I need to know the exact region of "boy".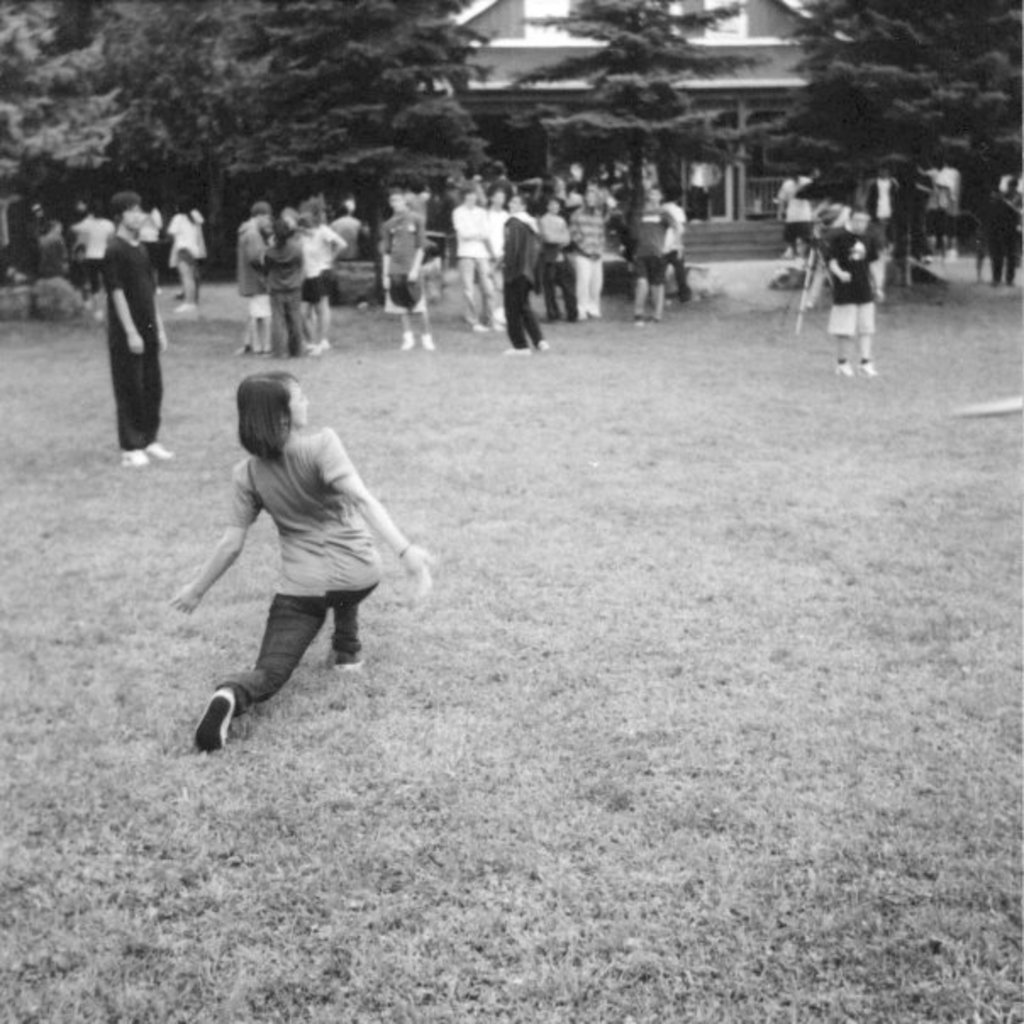
Region: (100,197,176,475).
